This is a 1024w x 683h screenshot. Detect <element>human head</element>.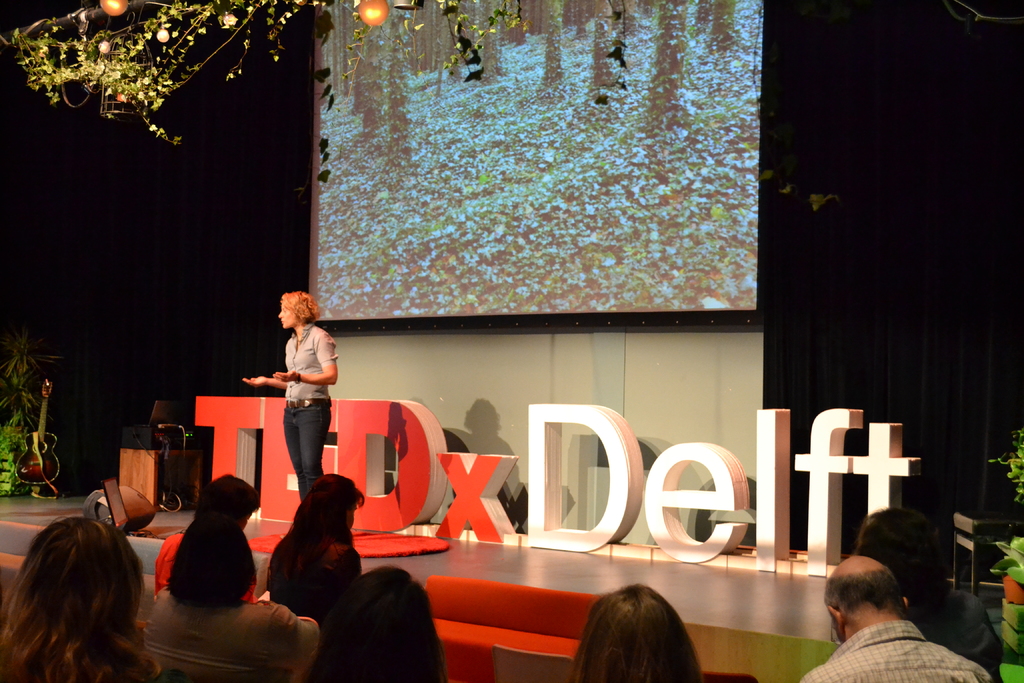
bbox=(323, 571, 442, 682).
